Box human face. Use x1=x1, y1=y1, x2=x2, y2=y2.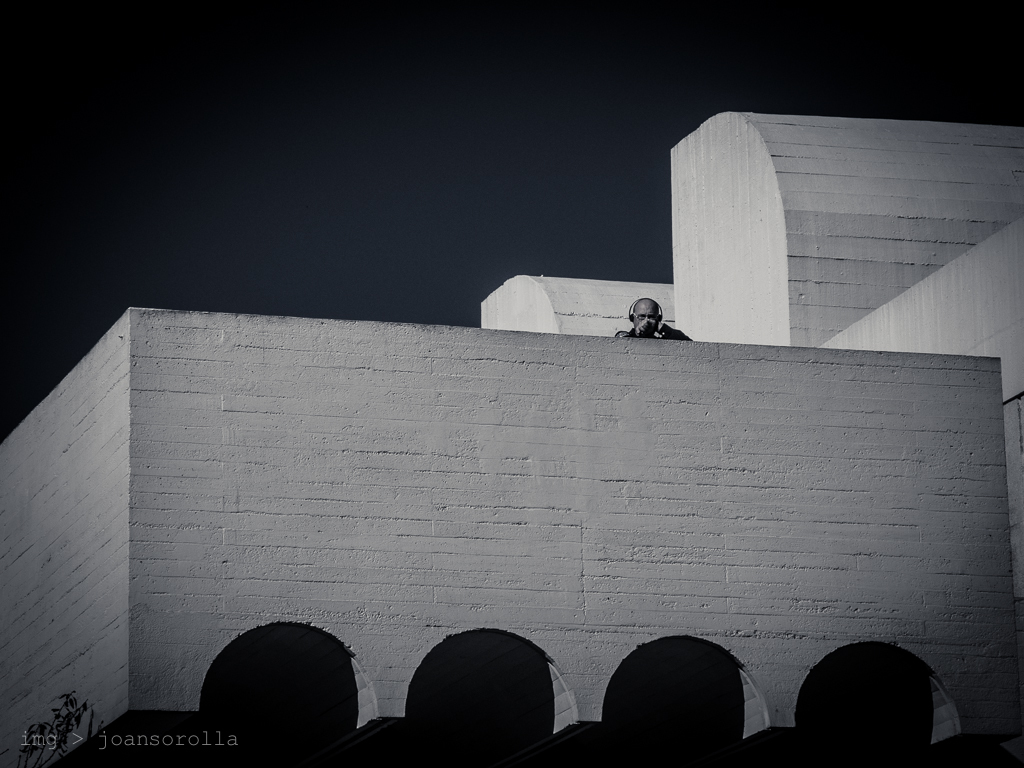
x1=629, y1=301, x2=660, y2=326.
